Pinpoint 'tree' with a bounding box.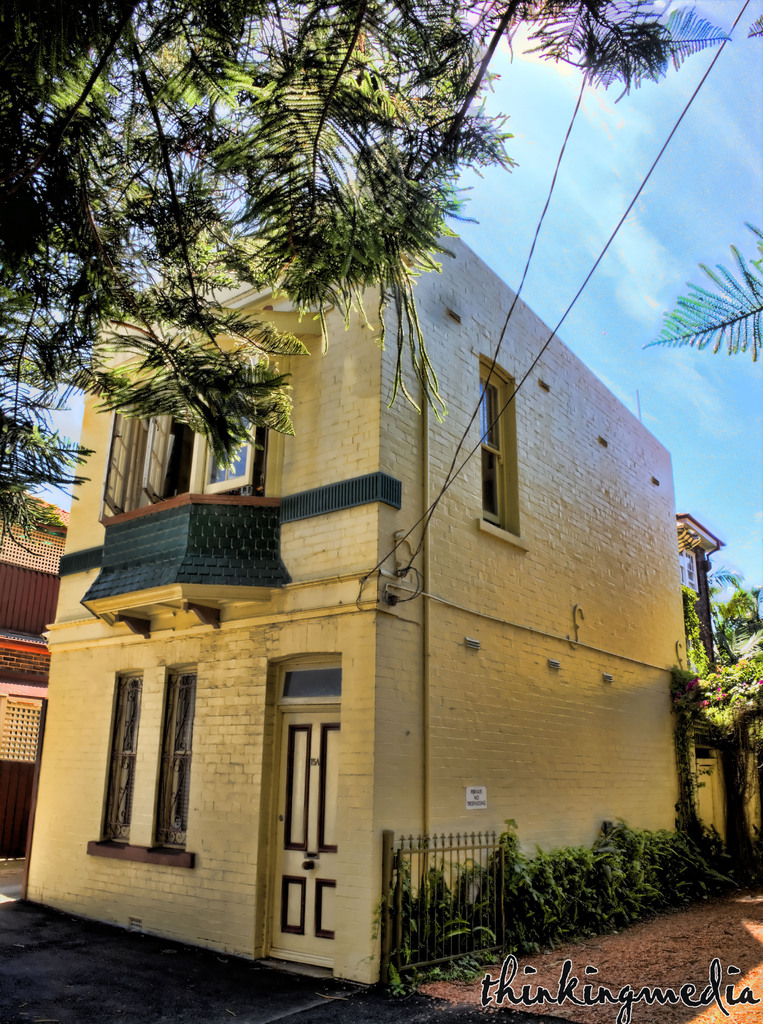
[left=650, top=218, right=762, bottom=367].
